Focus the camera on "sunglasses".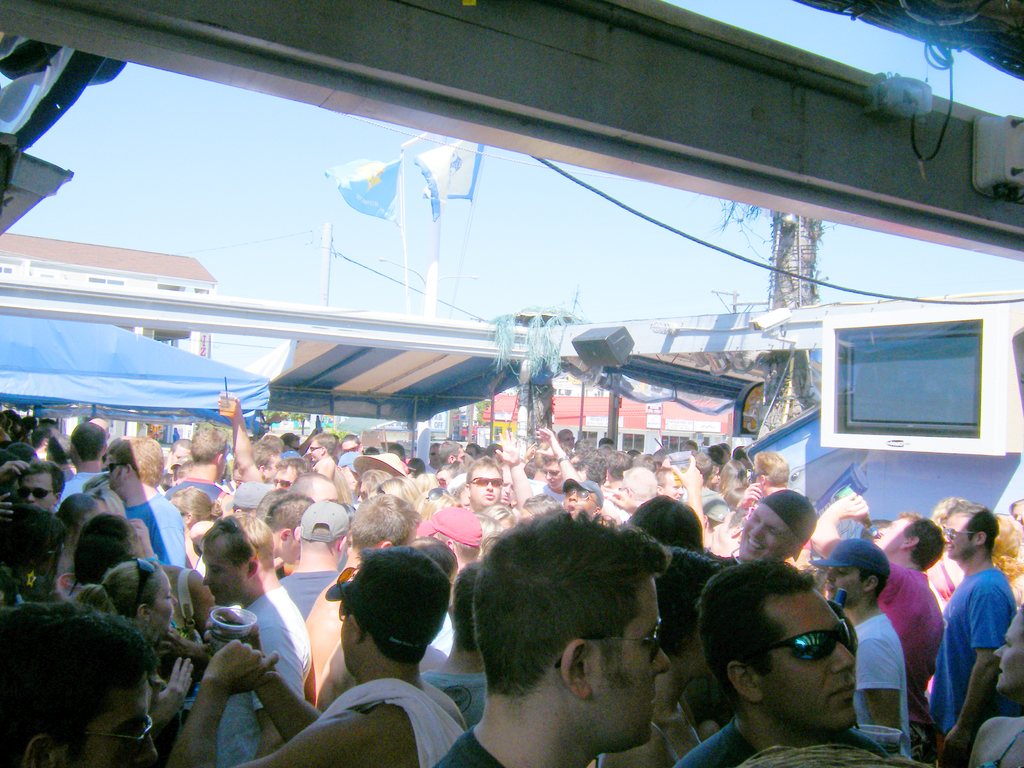
Focus region: locate(133, 558, 153, 612).
